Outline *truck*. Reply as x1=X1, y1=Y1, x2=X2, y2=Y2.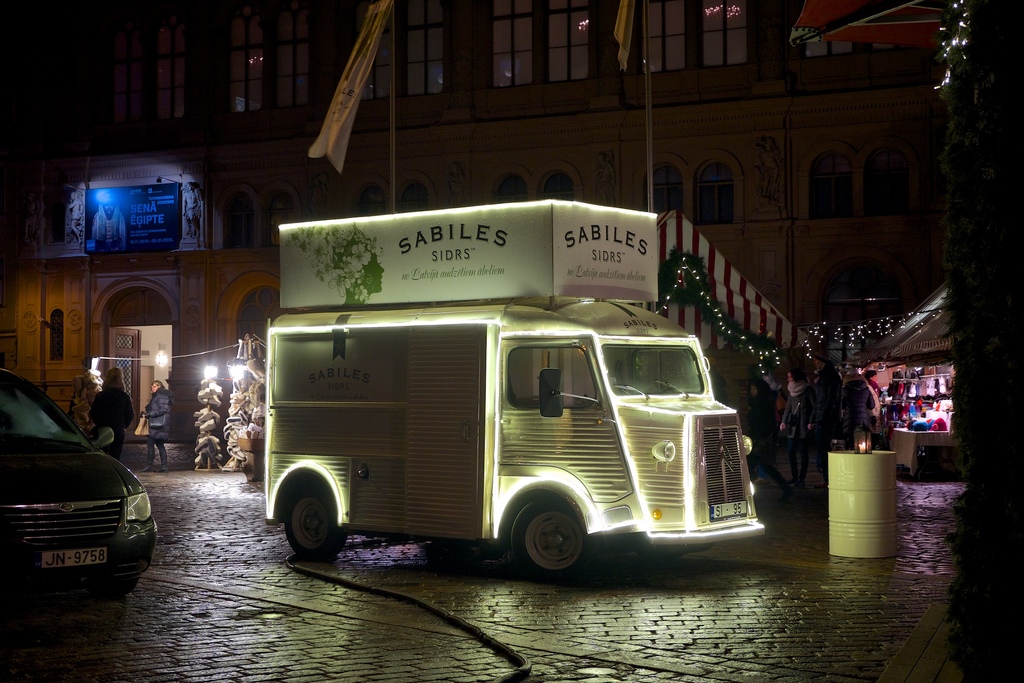
x1=262, y1=193, x2=772, y2=576.
